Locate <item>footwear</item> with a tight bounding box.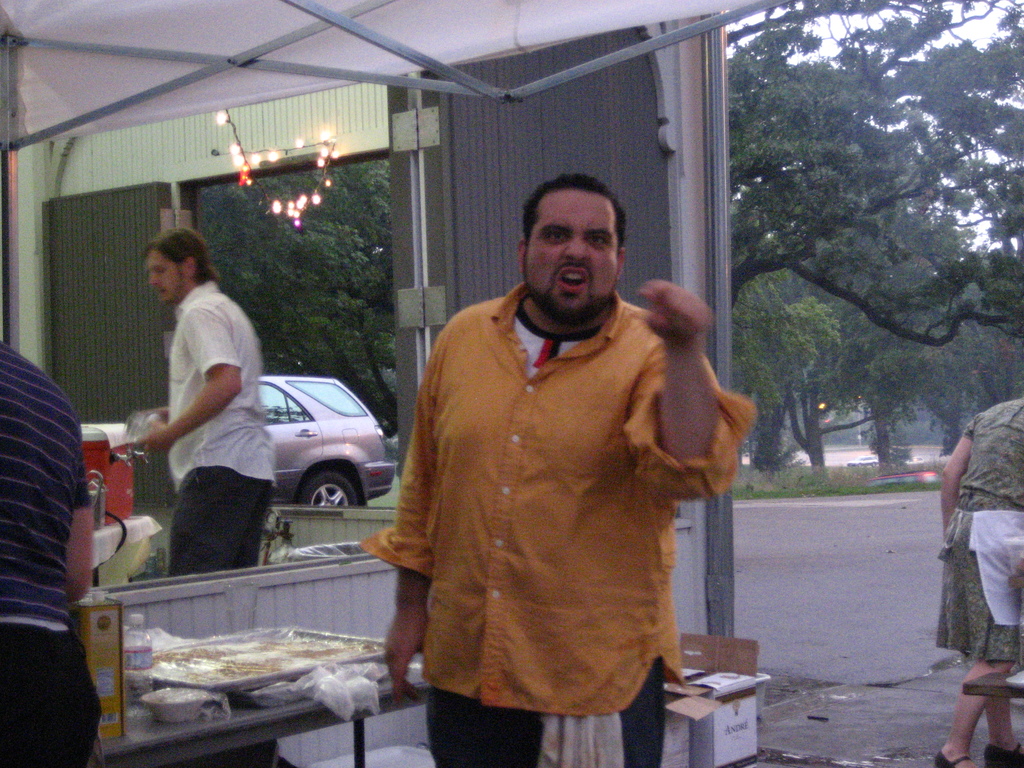
box(935, 747, 975, 767).
